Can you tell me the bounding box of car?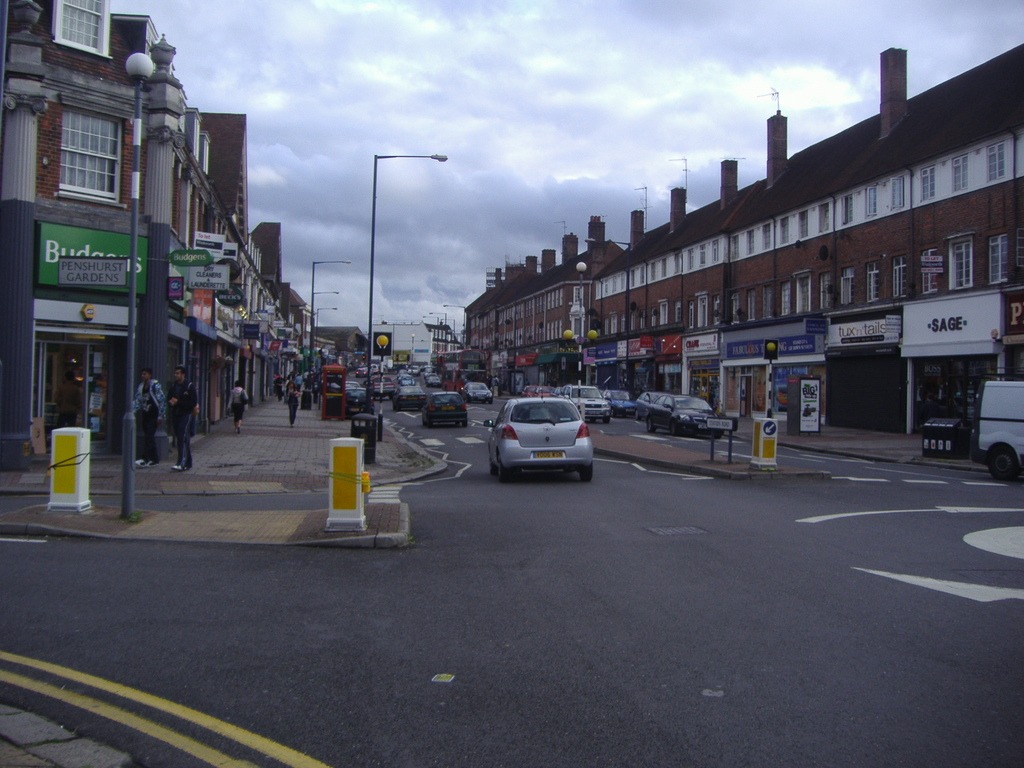
region(471, 383, 604, 479).
